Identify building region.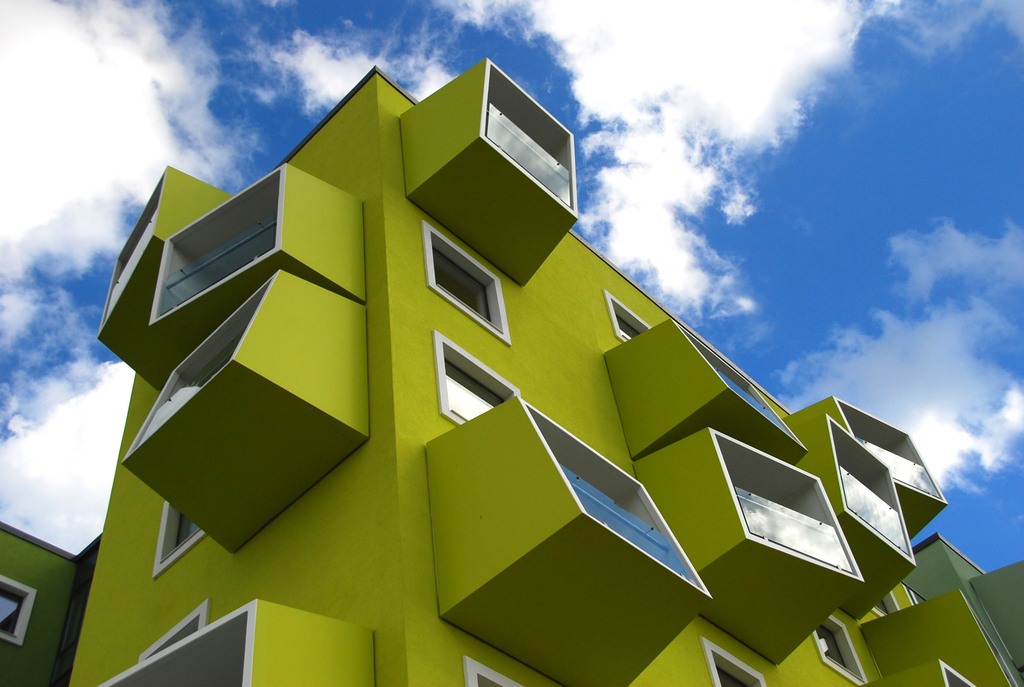
Region: x1=63 y1=67 x2=1013 y2=686.
